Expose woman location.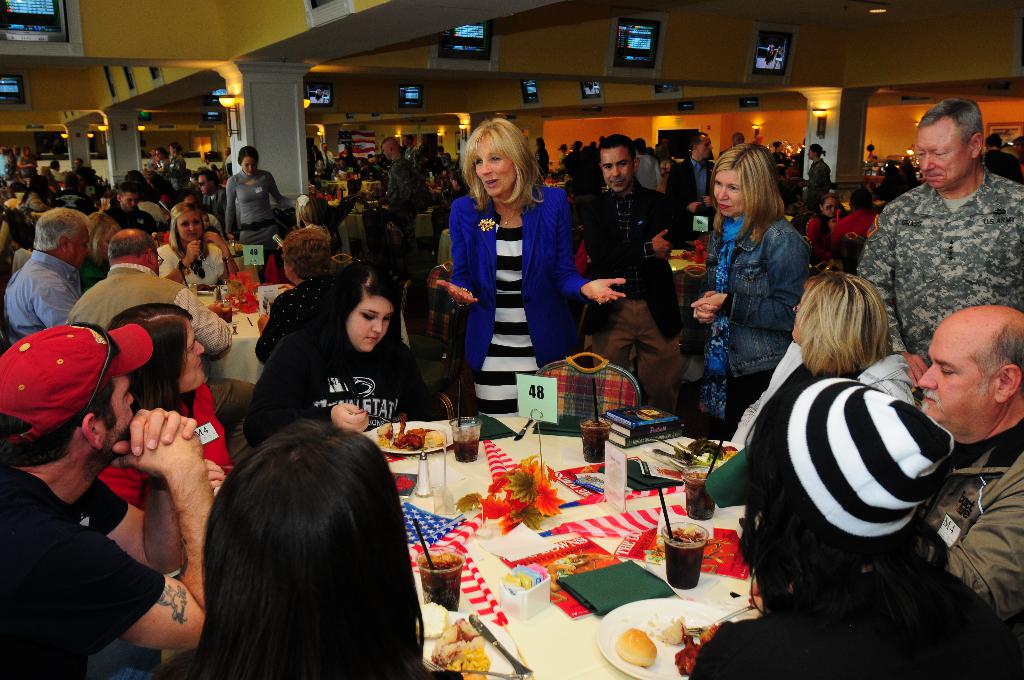
Exposed at bbox(684, 138, 811, 440).
